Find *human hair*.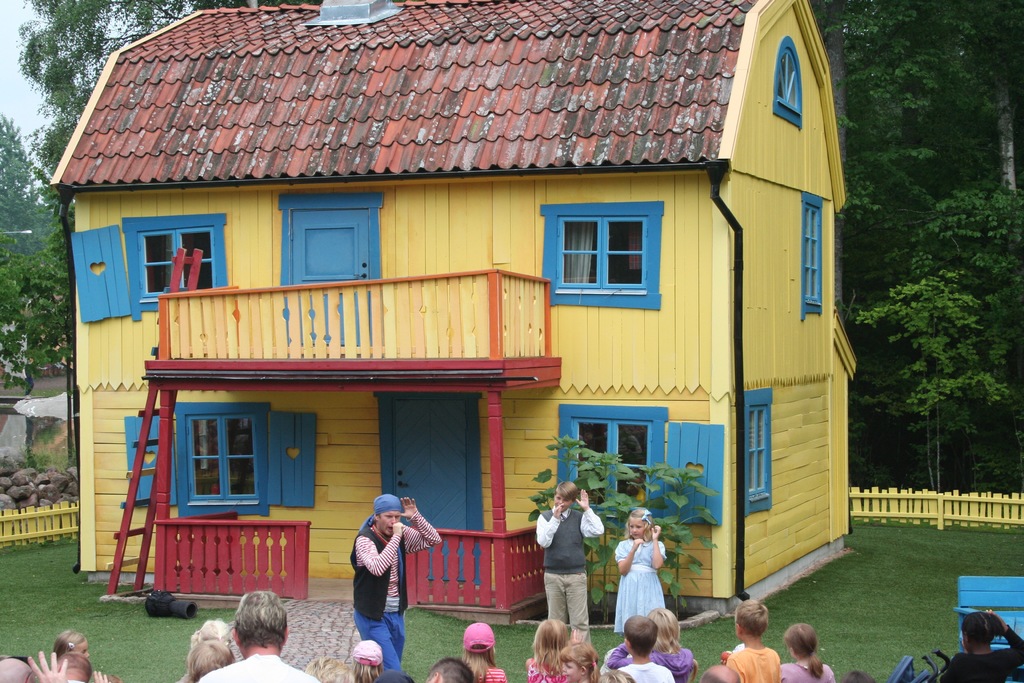
box=[781, 623, 822, 673].
